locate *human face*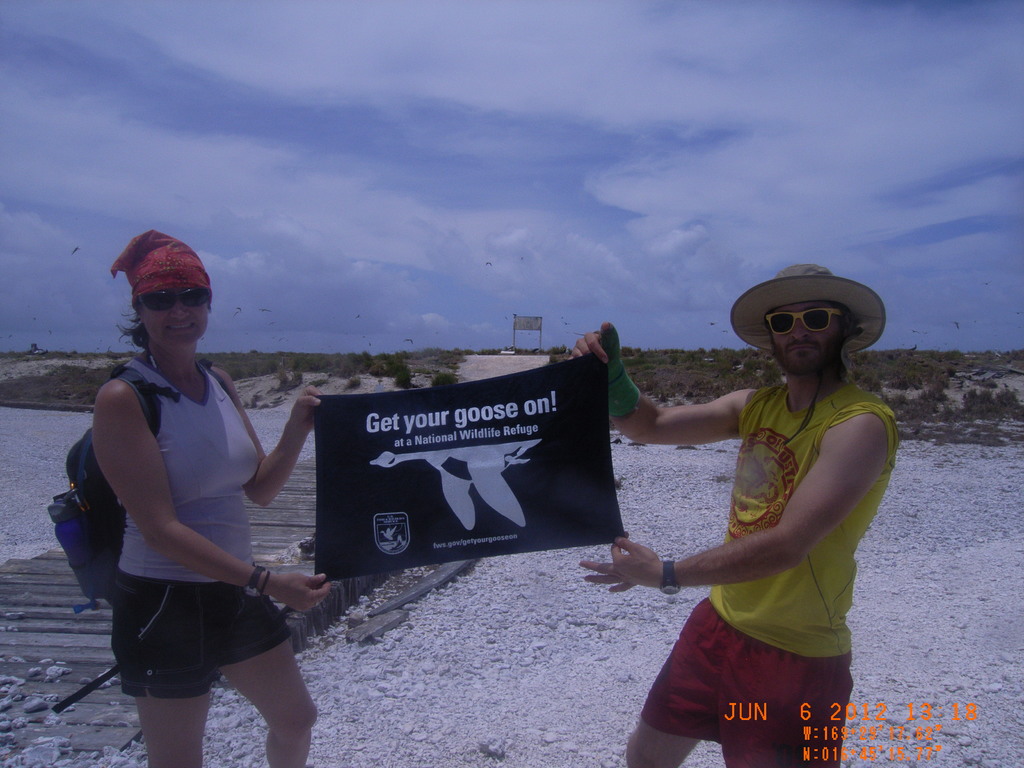
770:301:839:374
